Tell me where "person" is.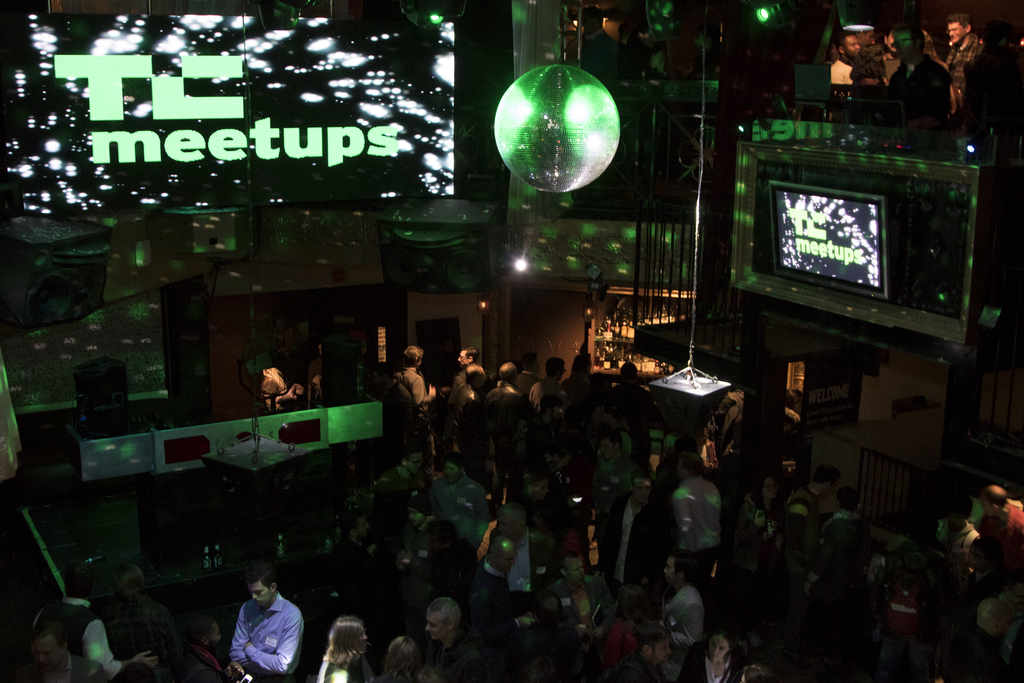
"person" is at 671,451,722,593.
